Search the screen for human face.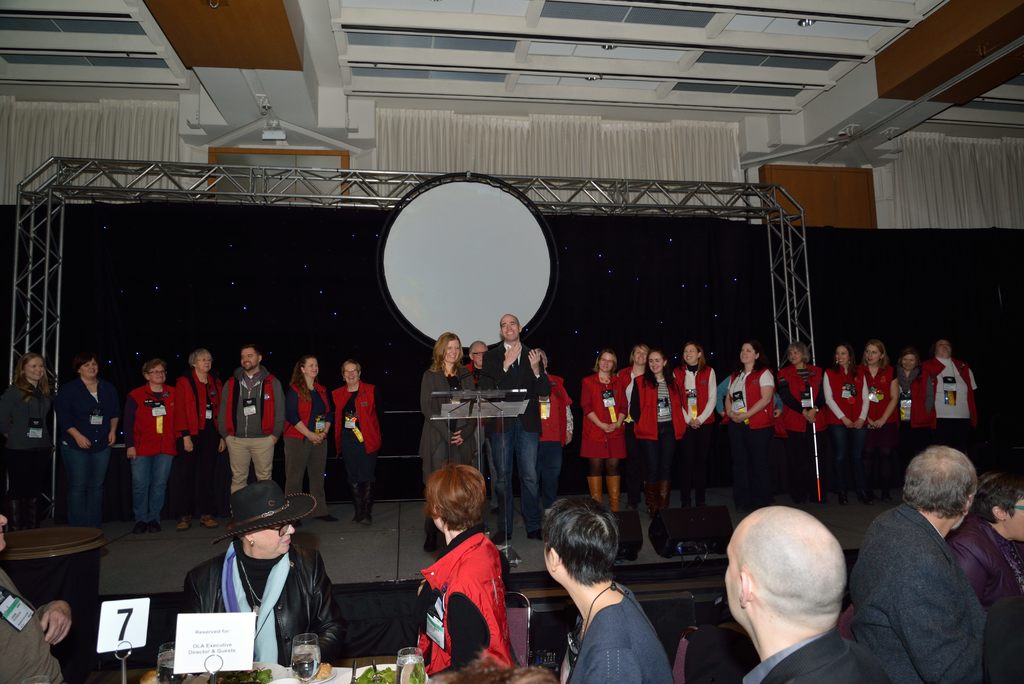
Found at <bbox>647, 352, 663, 373</bbox>.
